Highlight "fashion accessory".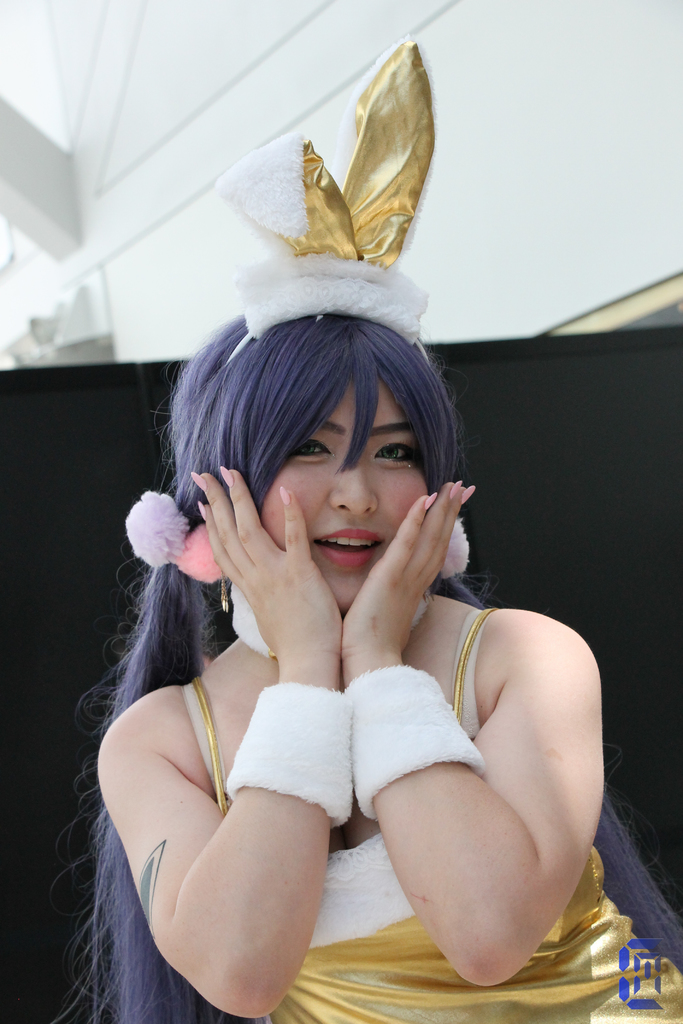
Highlighted region: detection(279, 486, 288, 508).
